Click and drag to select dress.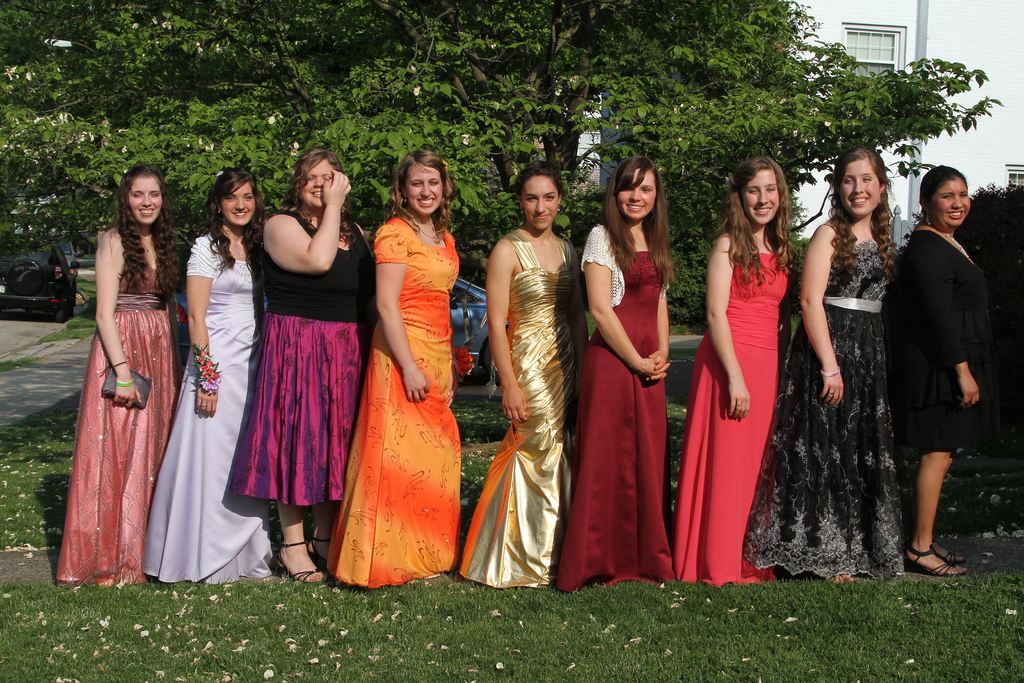
Selection: l=456, t=227, r=583, b=593.
